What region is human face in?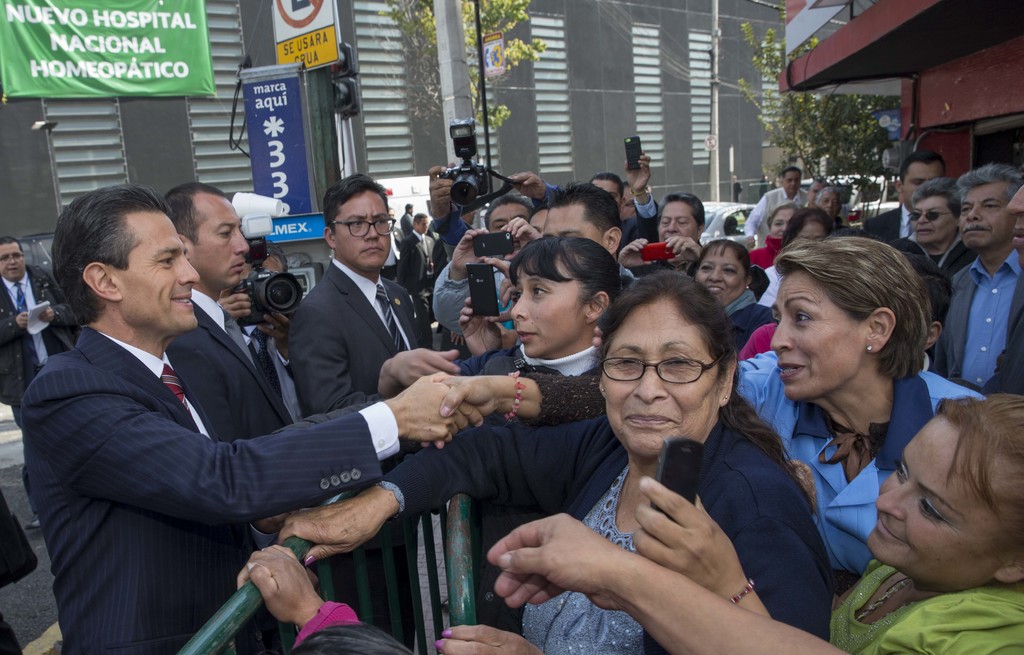
select_region(957, 176, 1007, 248).
